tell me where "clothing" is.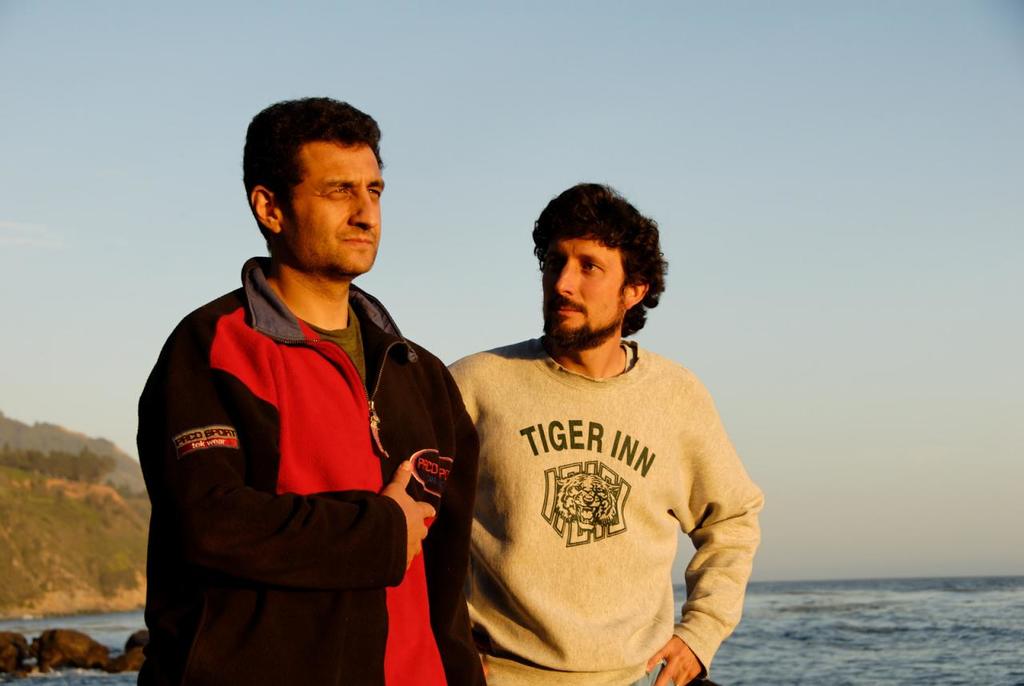
"clothing" is at rect(136, 255, 498, 685).
